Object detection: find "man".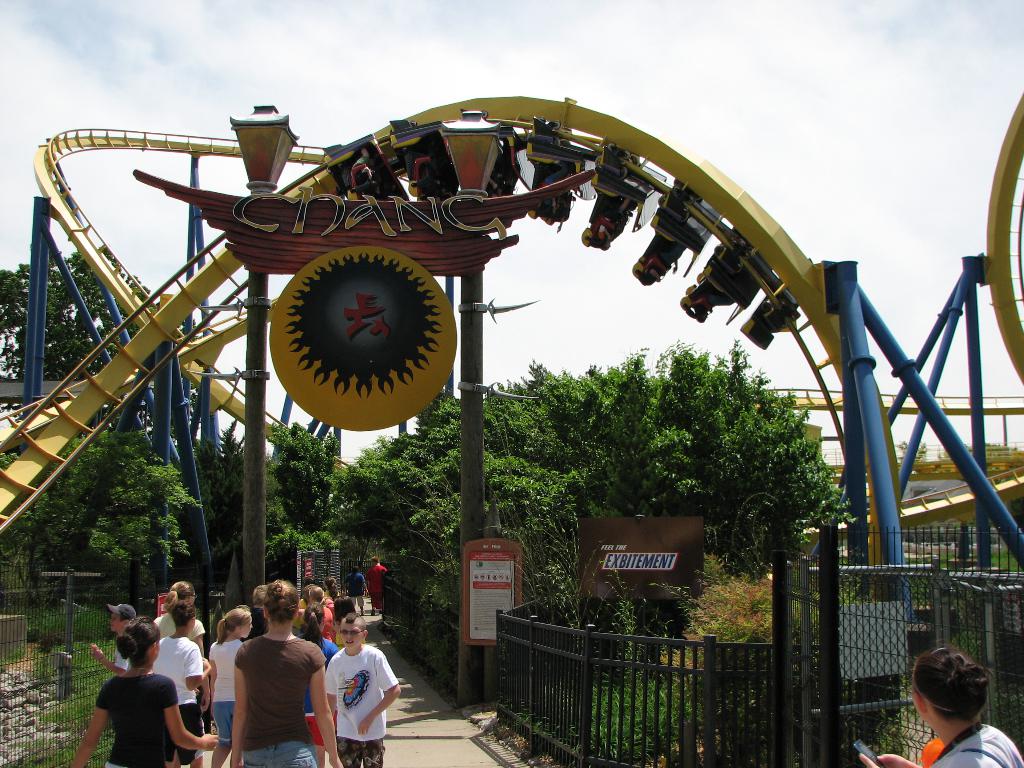
box=[364, 554, 390, 617].
